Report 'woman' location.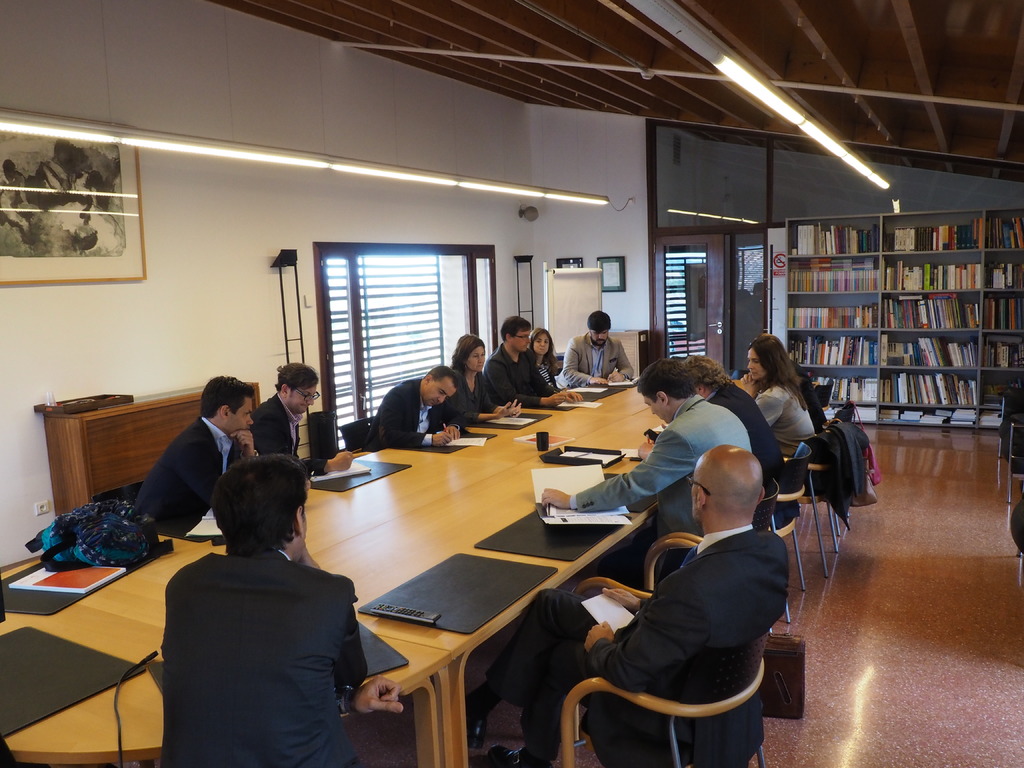
Report: <region>448, 328, 524, 445</region>.
